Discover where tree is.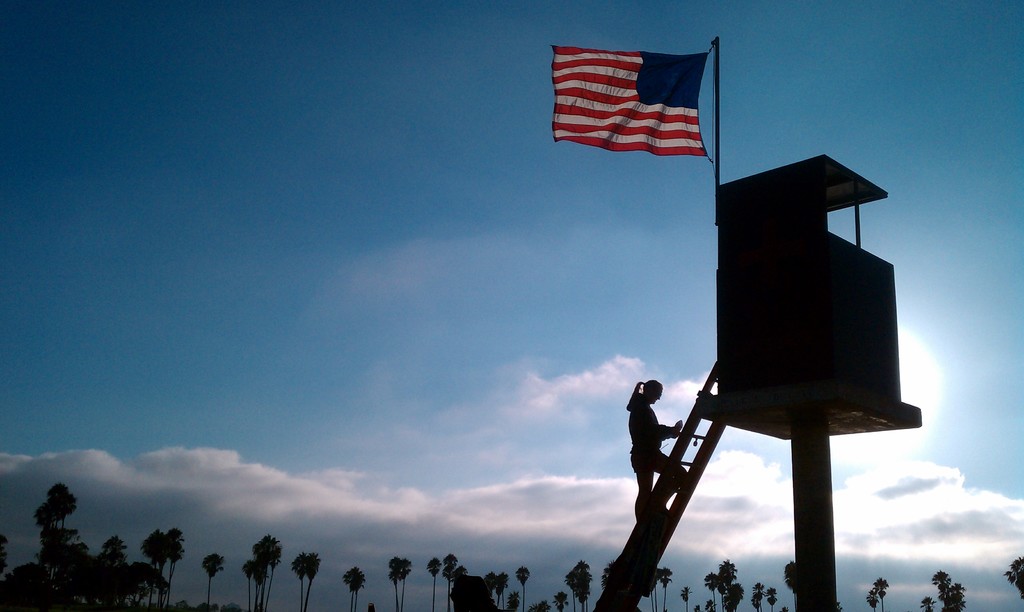
Discovered at <bbox>425, 554, 436, 611</bbox>.
